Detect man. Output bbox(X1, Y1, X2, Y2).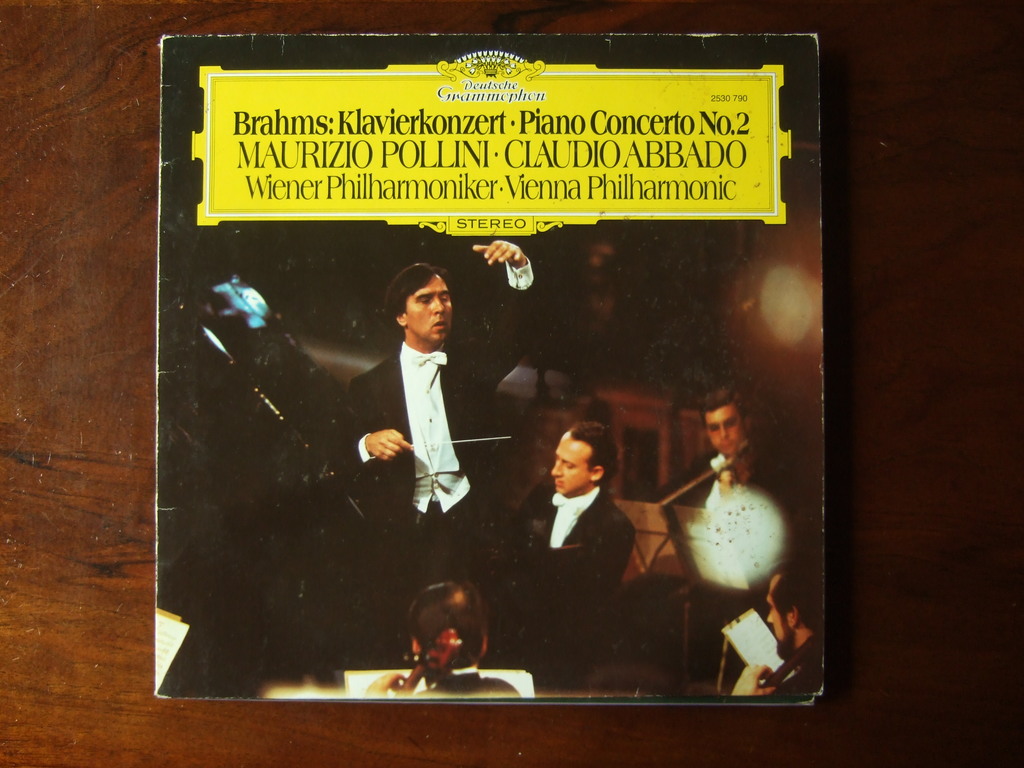
bbox(365, 582, 516, 692).
